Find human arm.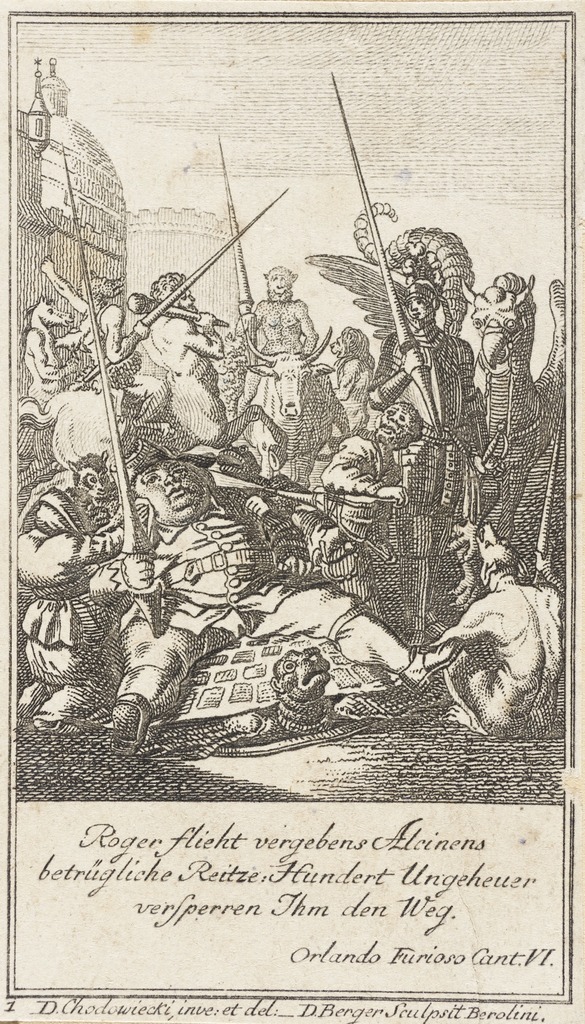
x1=17, y1=502, x2=146, y2=589.
